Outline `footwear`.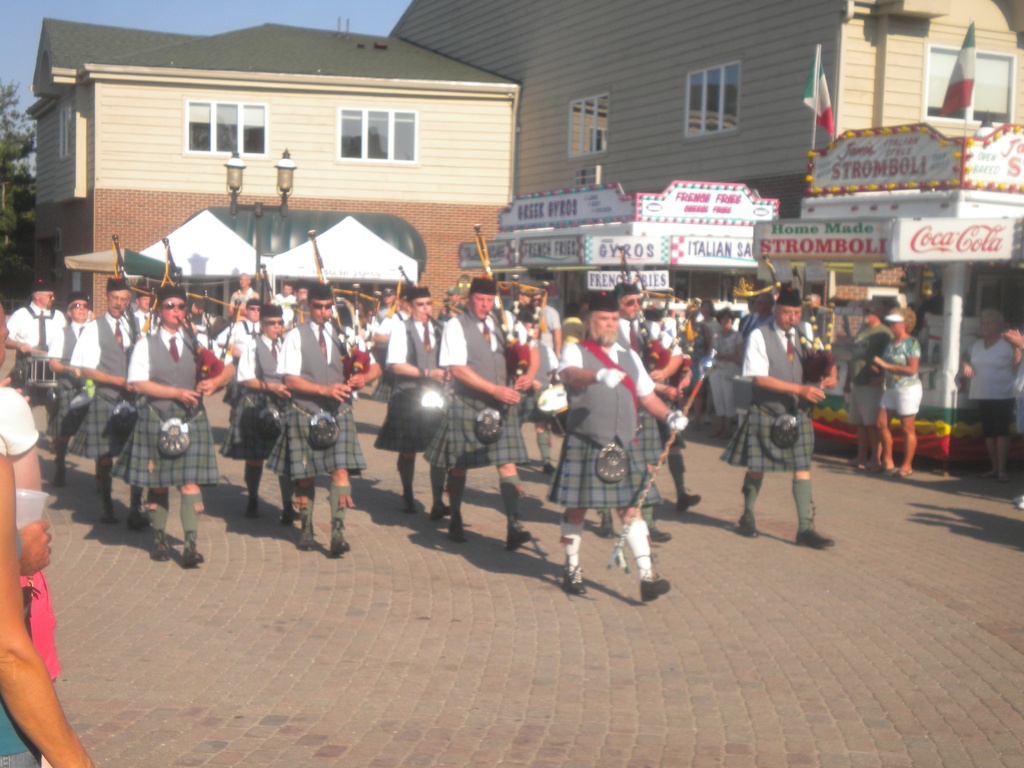
Outline: left=294, top=521, right=318, bottom=552.
